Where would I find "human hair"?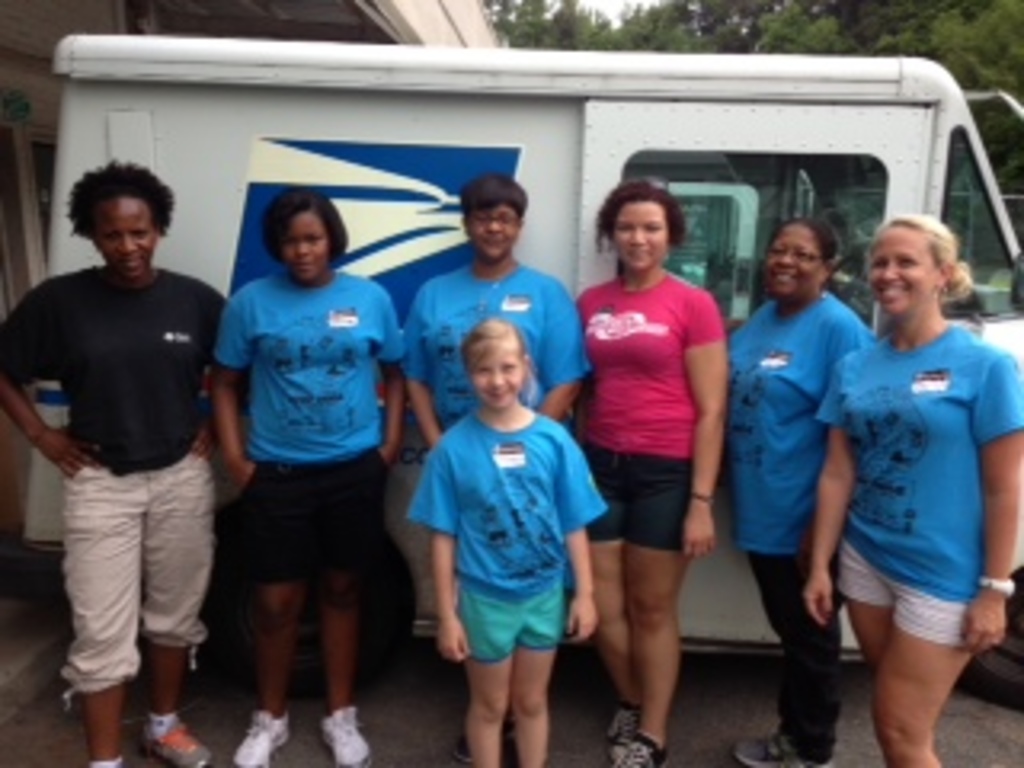
At x1=464 y1=173 x2=528 y2=224.
